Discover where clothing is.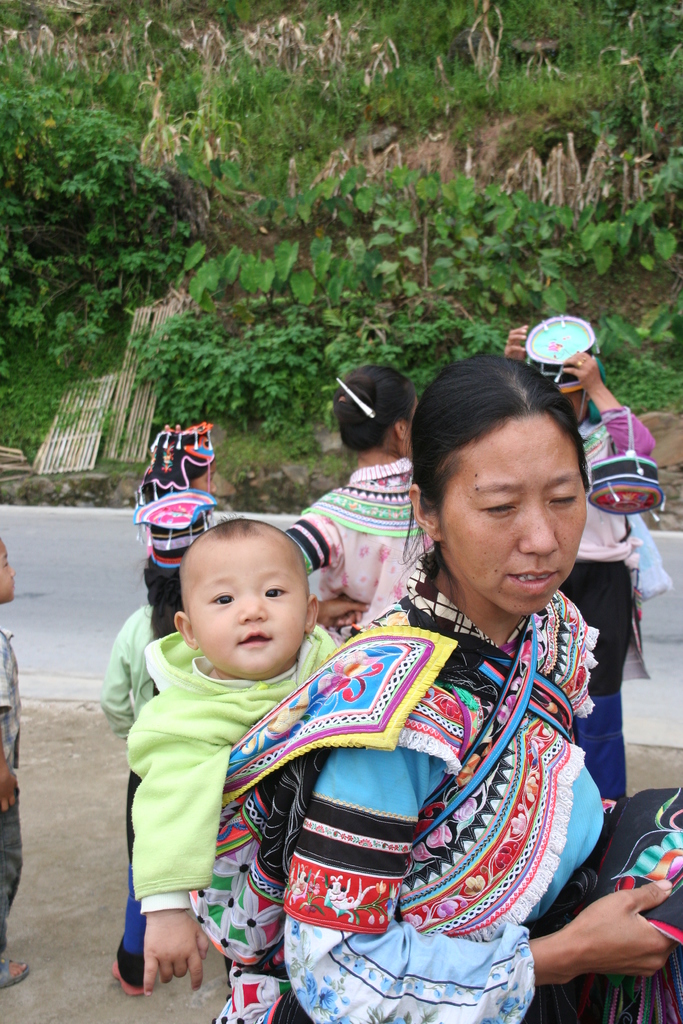
Discovered at bbox=[569, 409, 669, 818].
